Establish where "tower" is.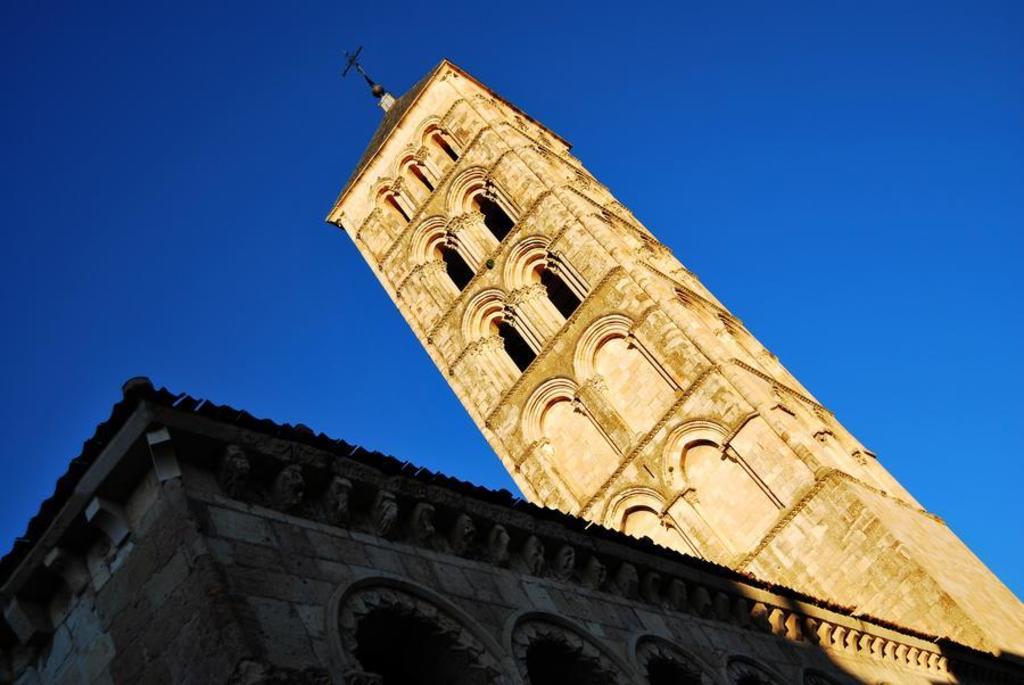
Established at box(319, 22, 926, 610).
